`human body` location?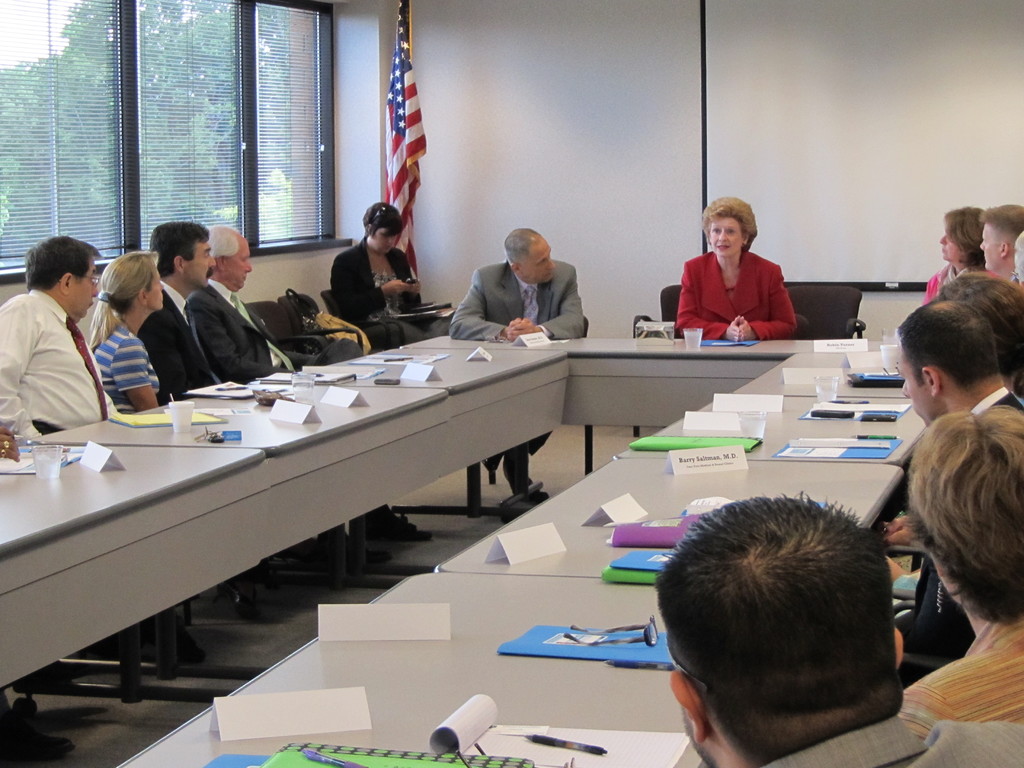
crop(444, 229, 588, 342)
